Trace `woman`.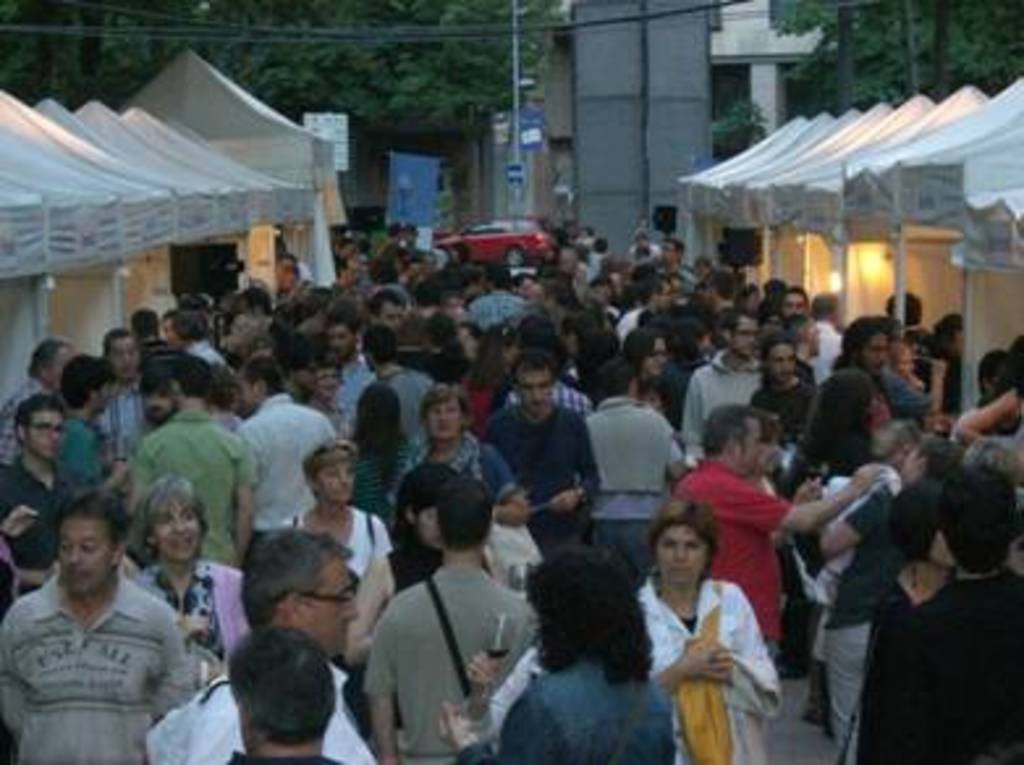
Traced to left=647, top=503, right=788, bottom=749.
